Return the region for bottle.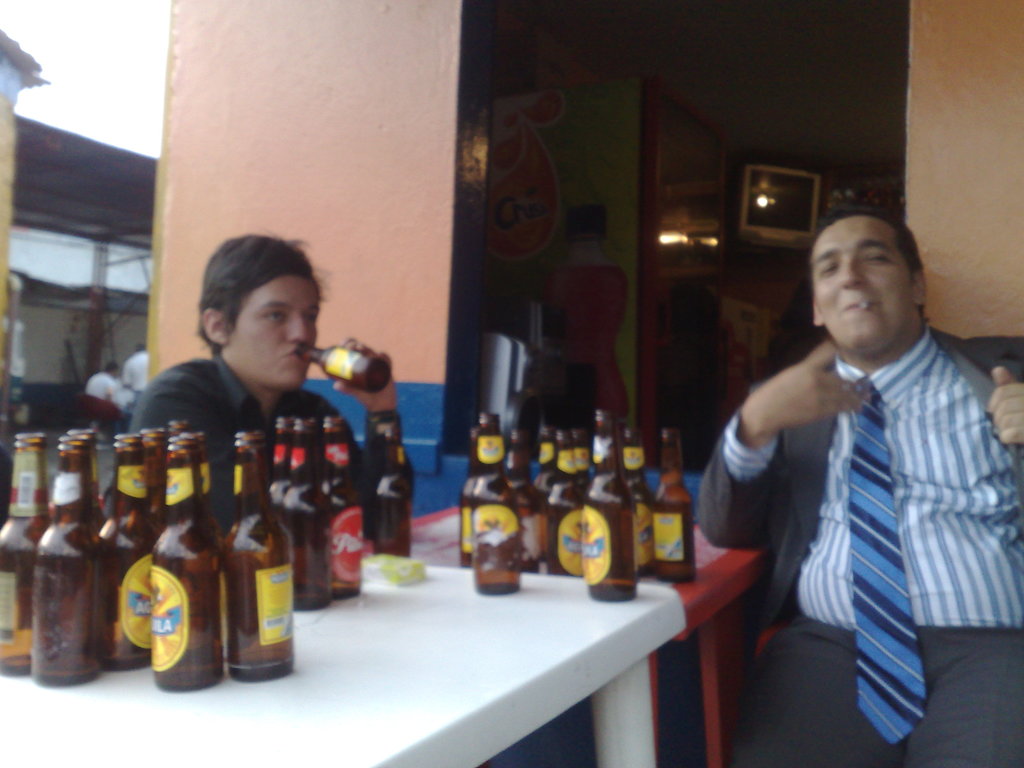
l=494, t=422, r=549, b=566.
